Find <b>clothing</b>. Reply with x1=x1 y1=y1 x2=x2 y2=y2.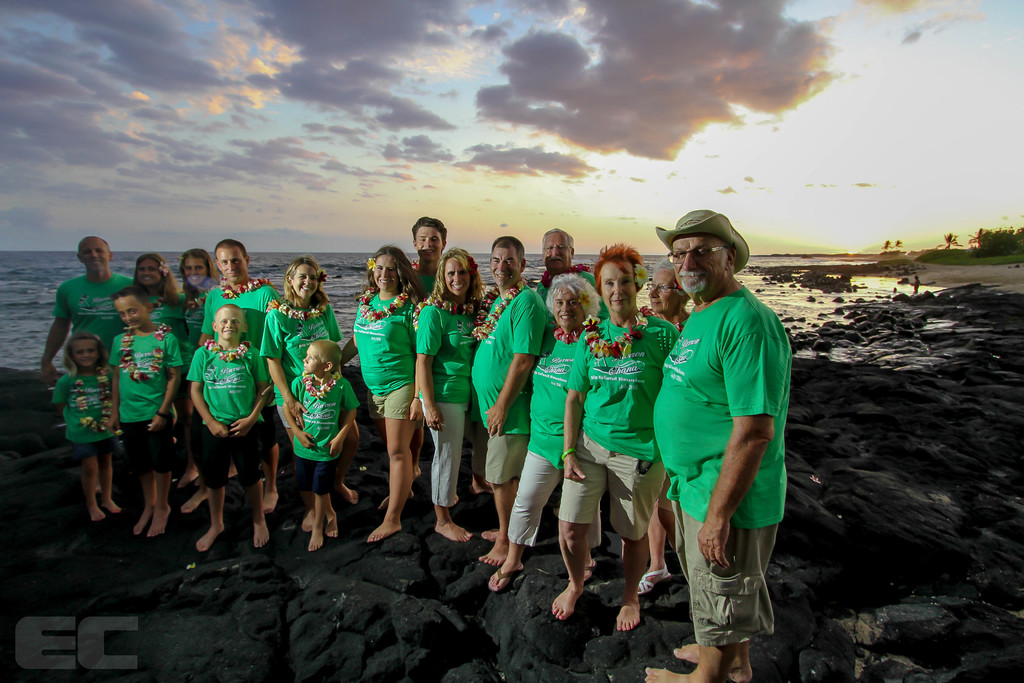
x1=416 y1=306 x2=474 y2=407.
